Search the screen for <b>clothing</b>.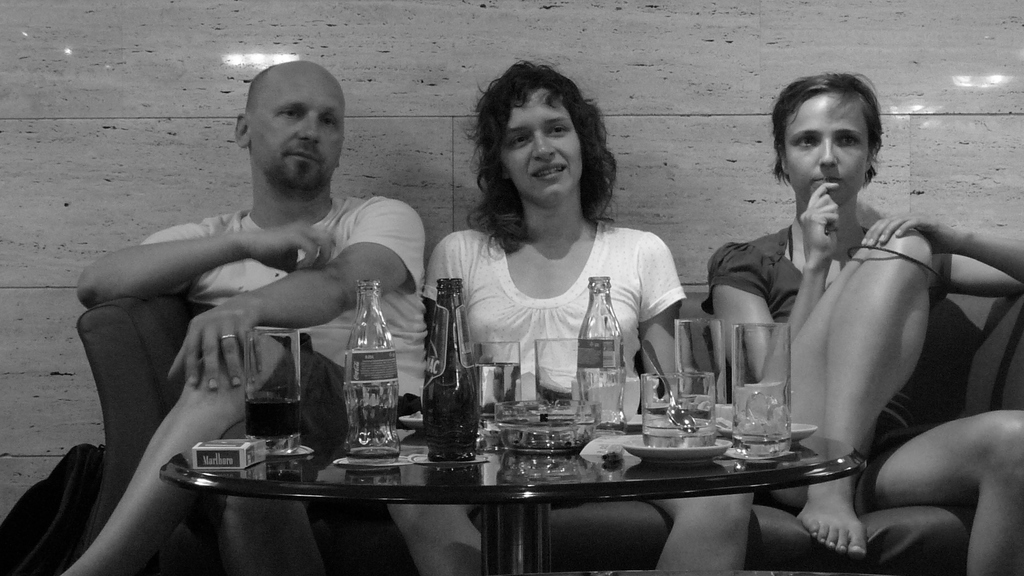
Found at BBox(133, 191, 433, 451).
